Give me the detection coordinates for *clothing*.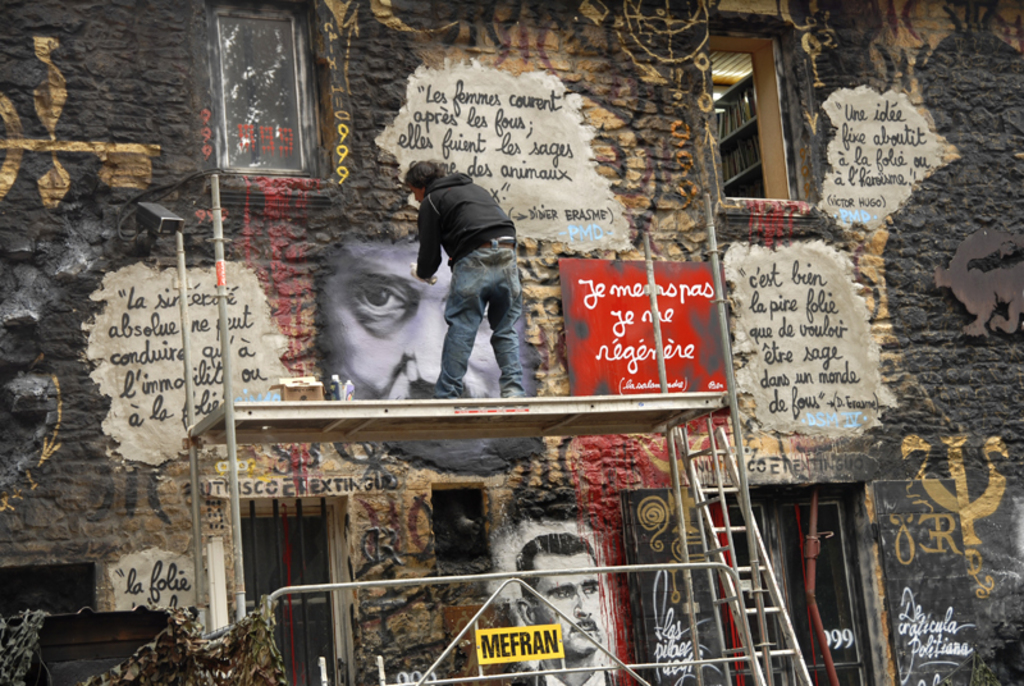
[x1=506, y1=662, x2=623, y2=685].
